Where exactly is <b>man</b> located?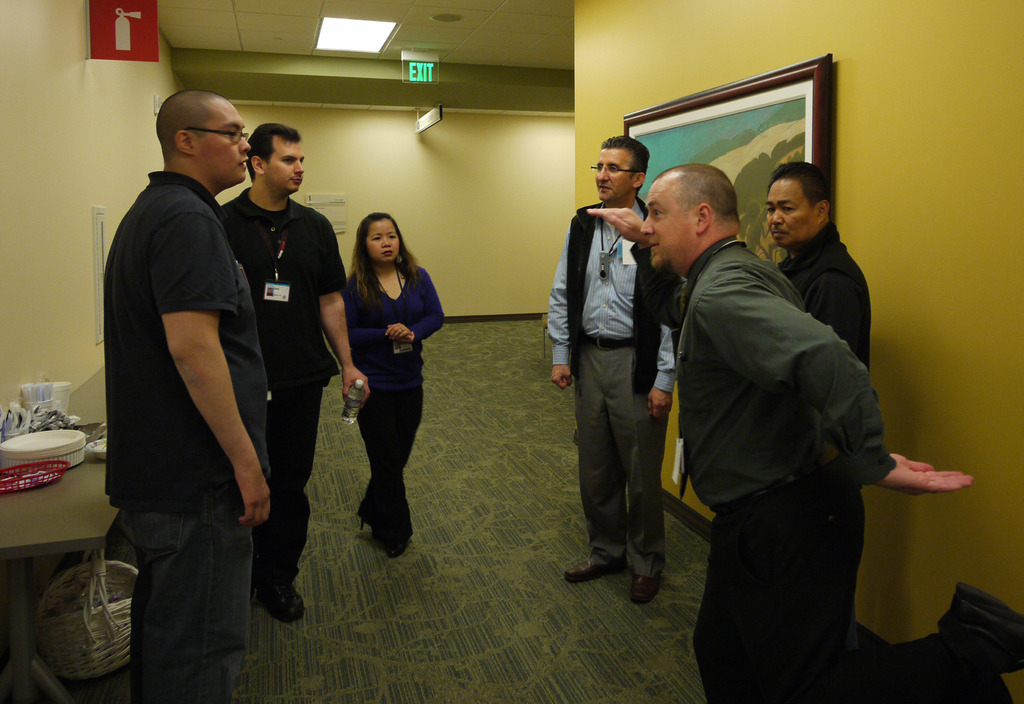
Its bounding box is {"x1": 764, "y1": 160, "x2": 871, "y2": 656}.
